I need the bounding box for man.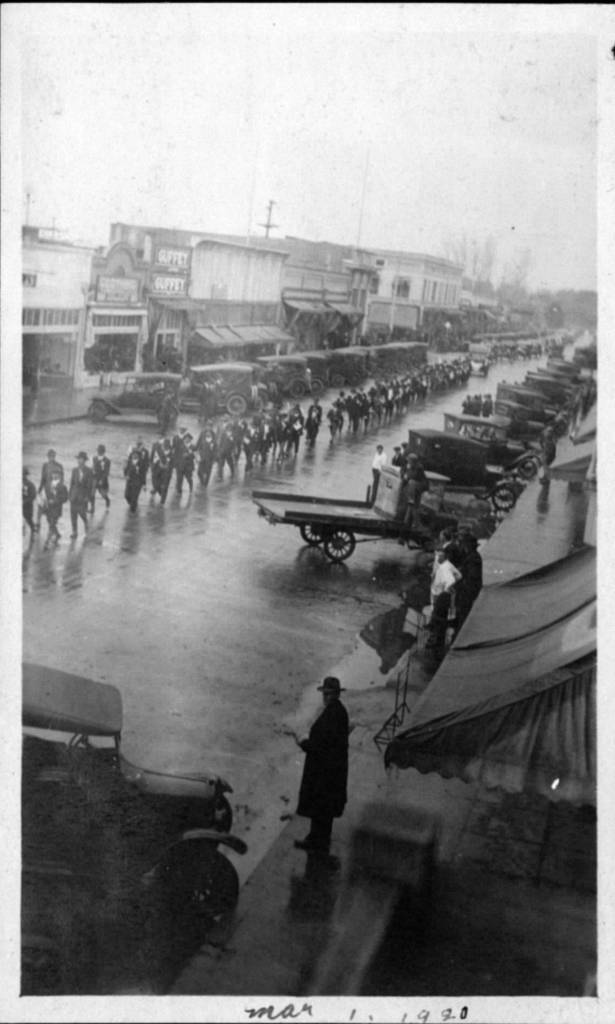
Here it is: left=368, top=444, right=386, bottom=491.
